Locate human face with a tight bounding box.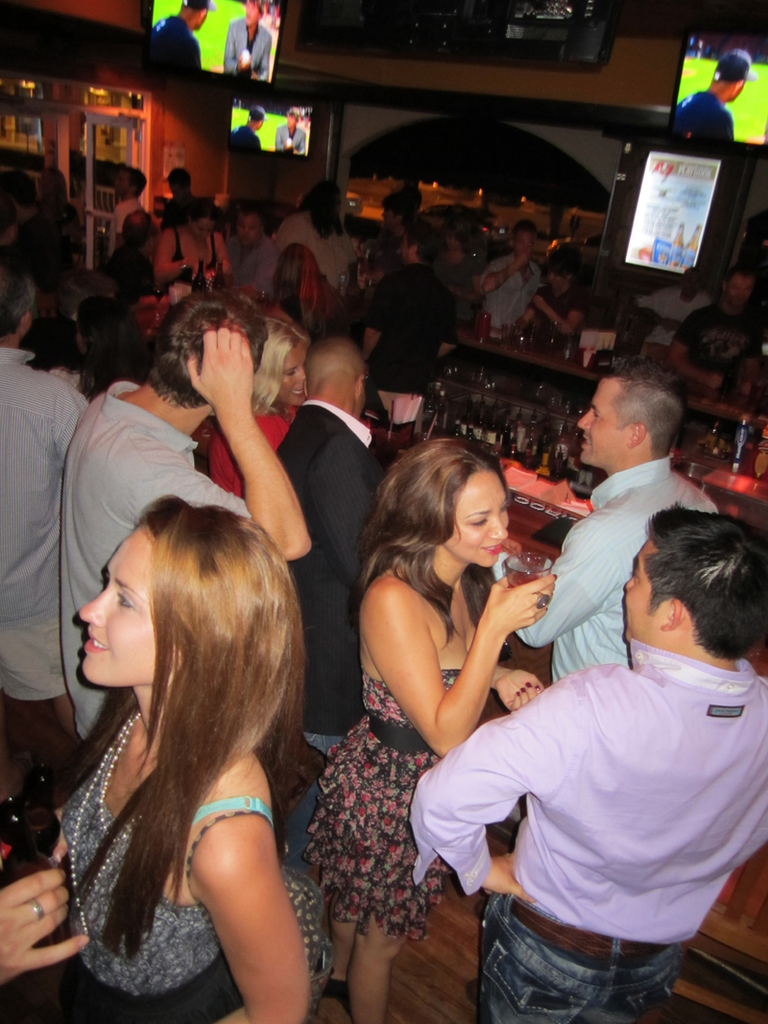
575 377 633 467.
